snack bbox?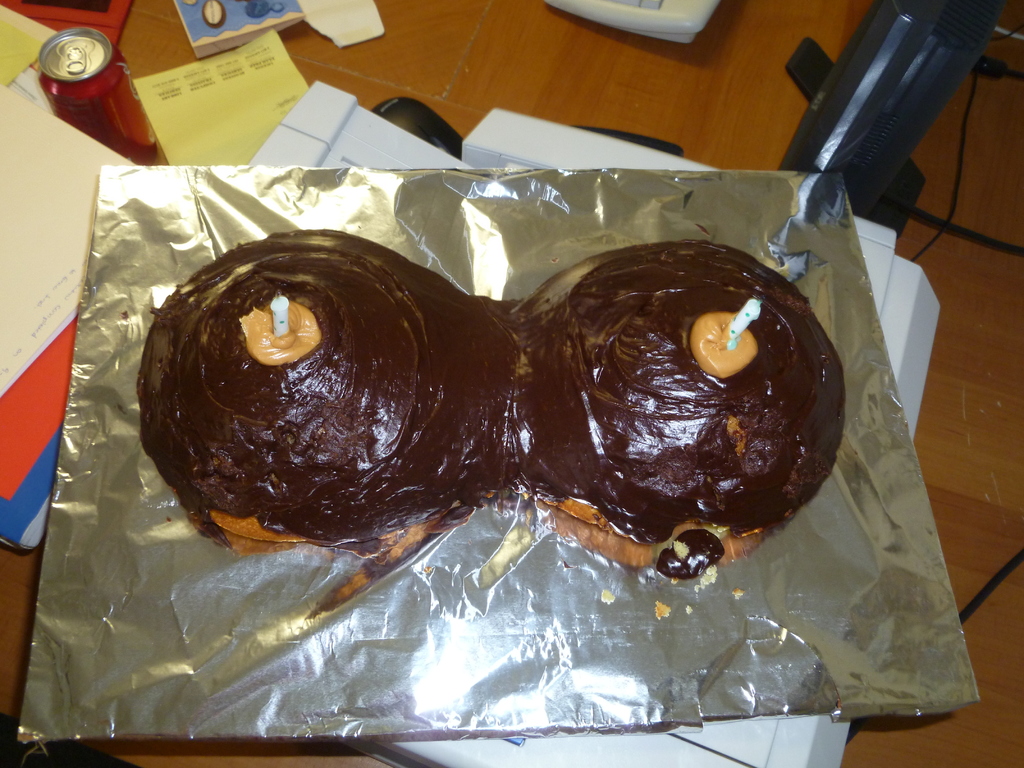
<box>137,229,514,617</box>
